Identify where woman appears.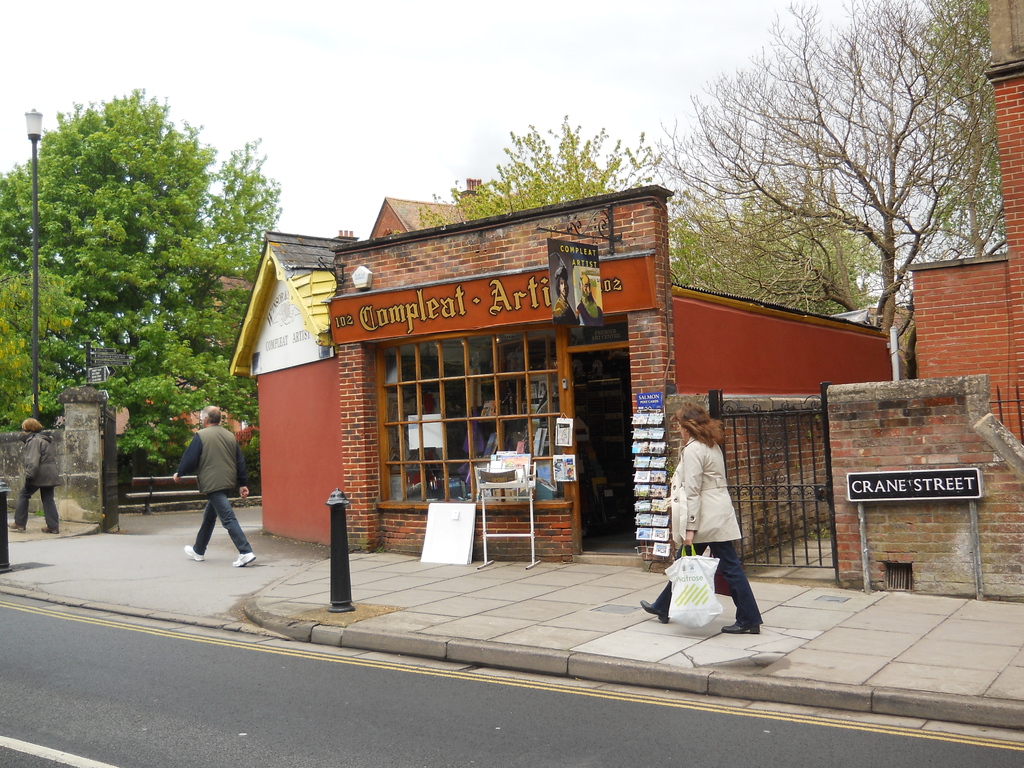
Appears at (638, 400, 768, 639).
